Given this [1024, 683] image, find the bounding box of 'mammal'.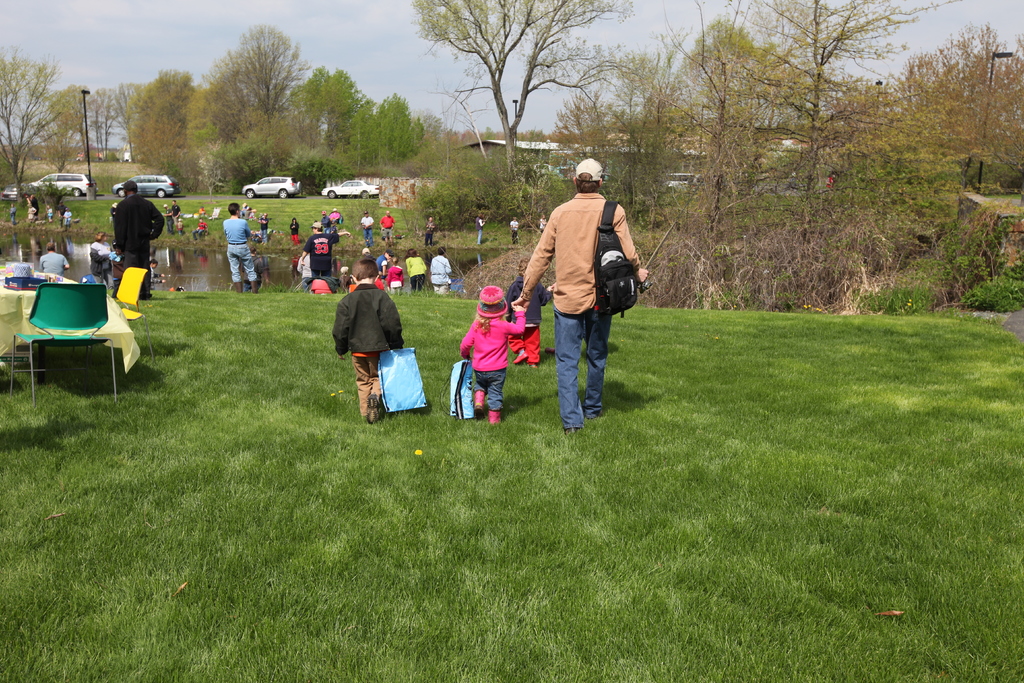
BBox(43, 203, 51, 224).
